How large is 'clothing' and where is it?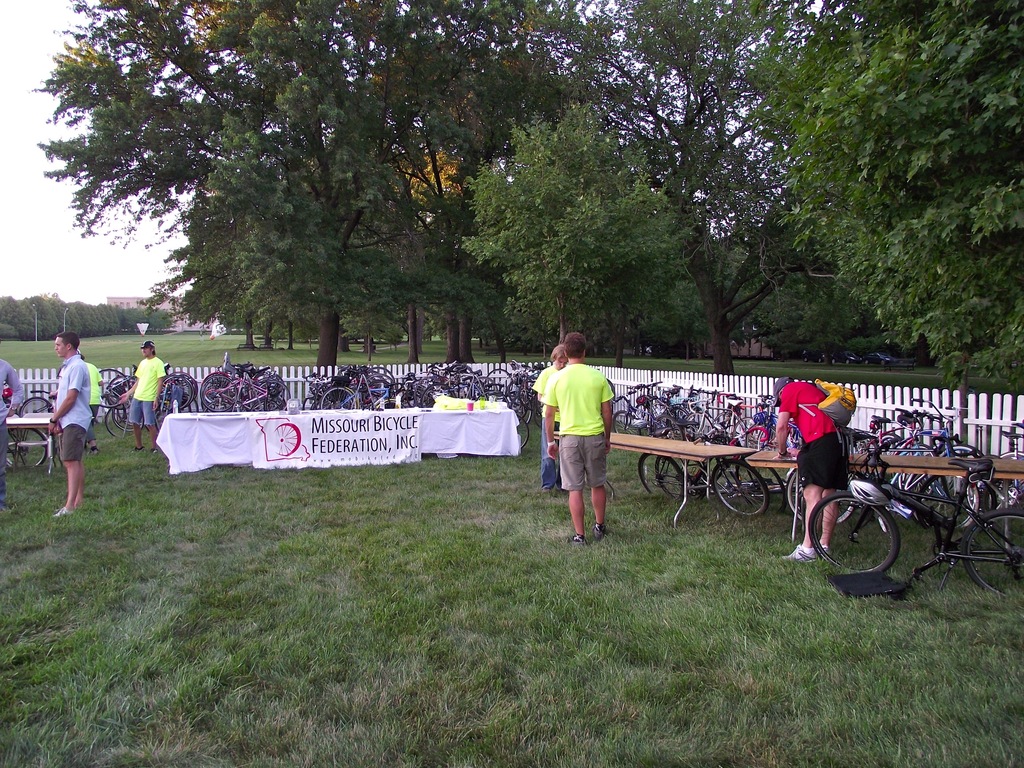
Bounding box: <box>0,360,24,484</box>.
